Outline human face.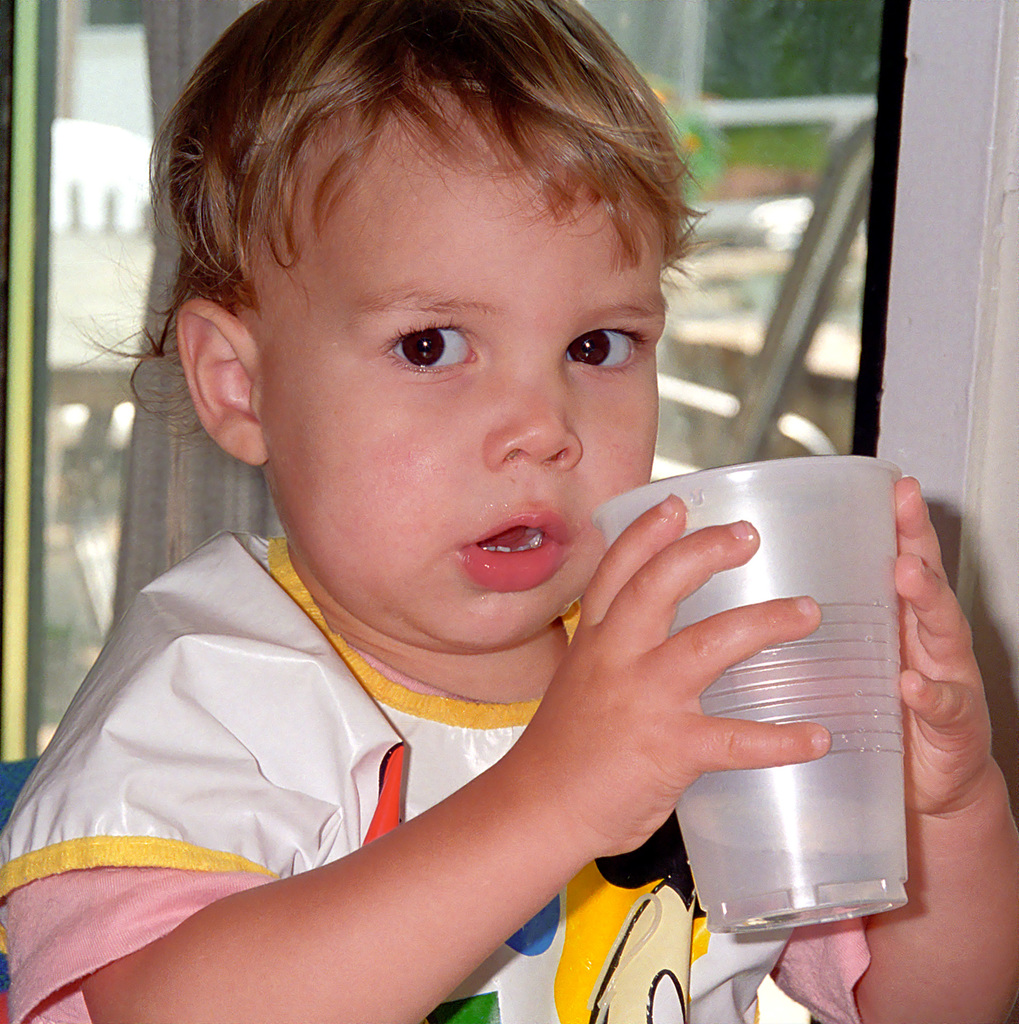
Outline: region(257, 160, 666, 659).
